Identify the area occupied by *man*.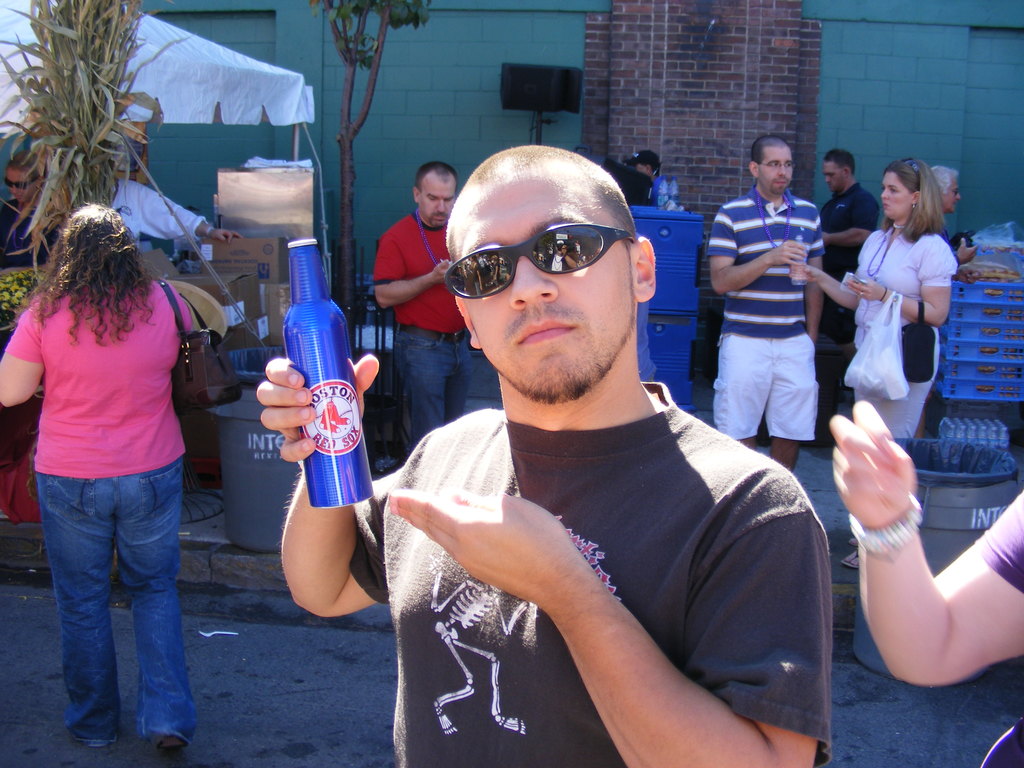
Area: {"left": 329, "top": 120, "right": 853, "bottom": 753}.
